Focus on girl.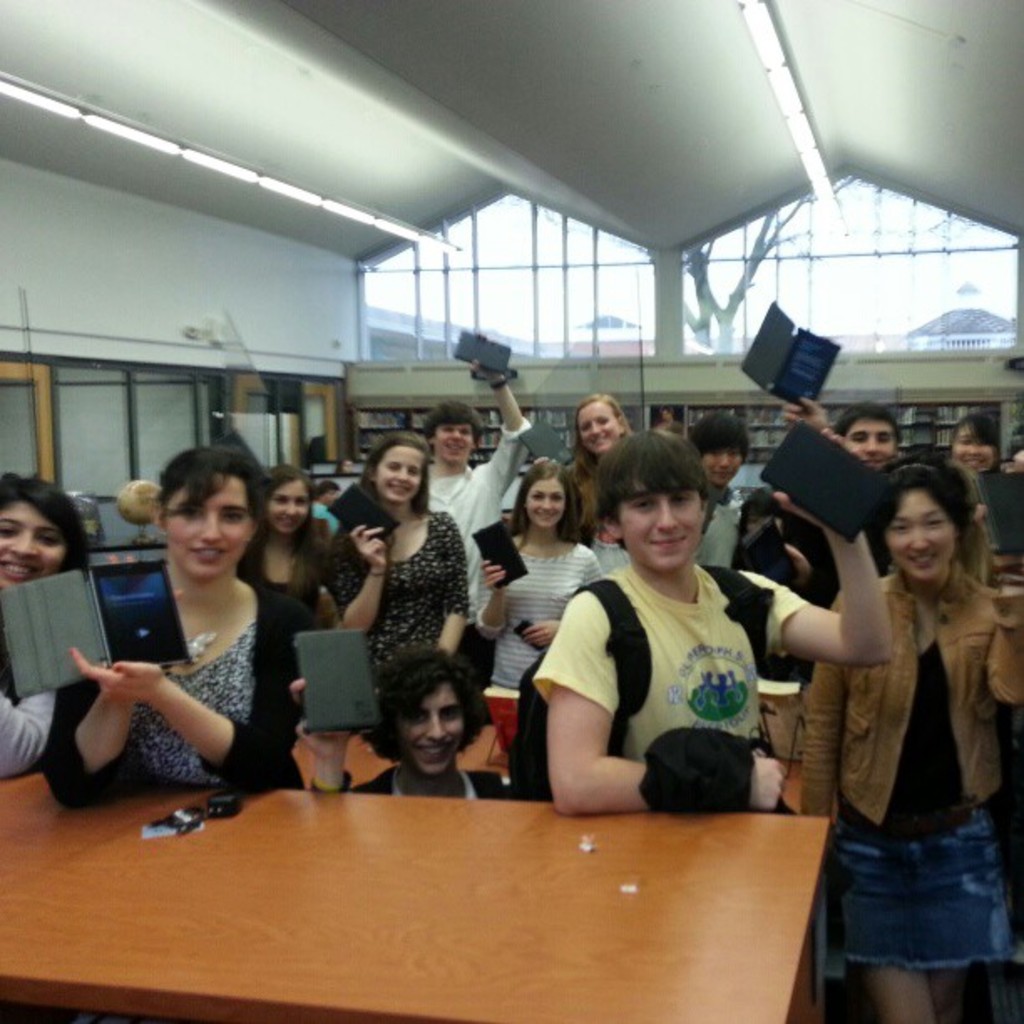
Focused at region(474, 457, 599, 741).
